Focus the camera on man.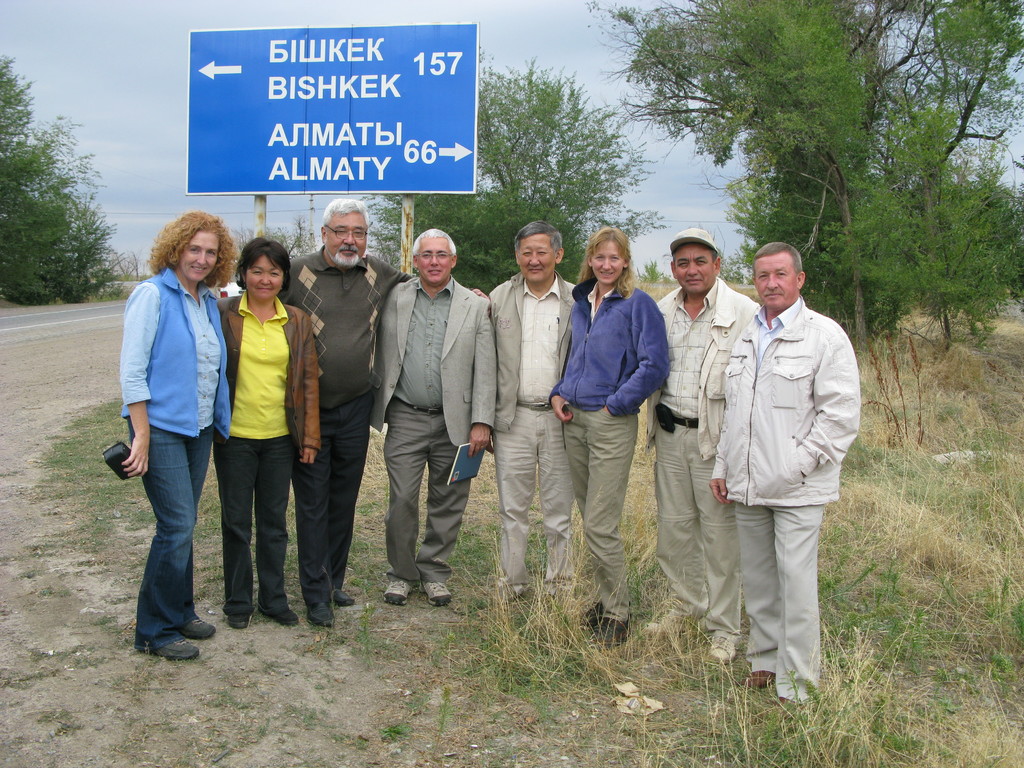
Focus region: crop(478, 214, 582, 609).
